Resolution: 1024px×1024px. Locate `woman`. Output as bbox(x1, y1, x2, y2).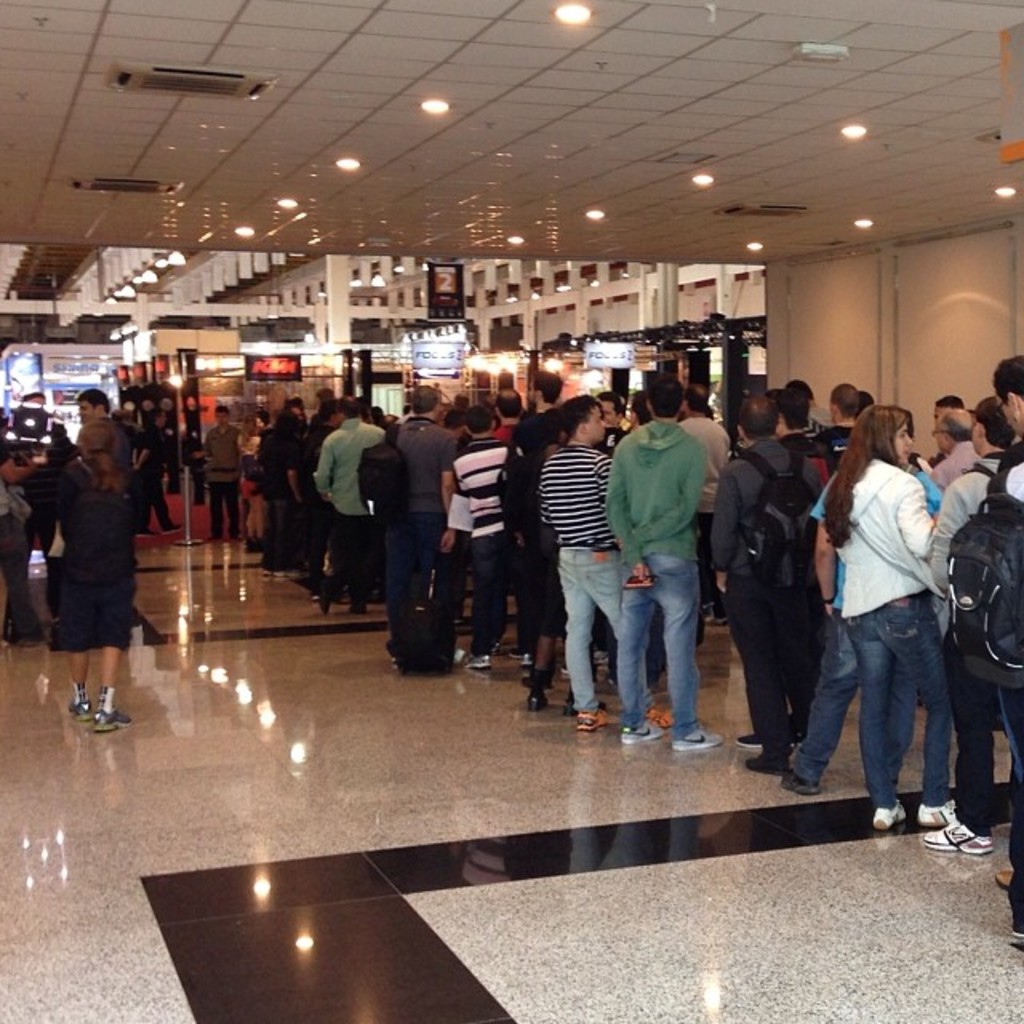
bbox(522, 421, 602, 714).
